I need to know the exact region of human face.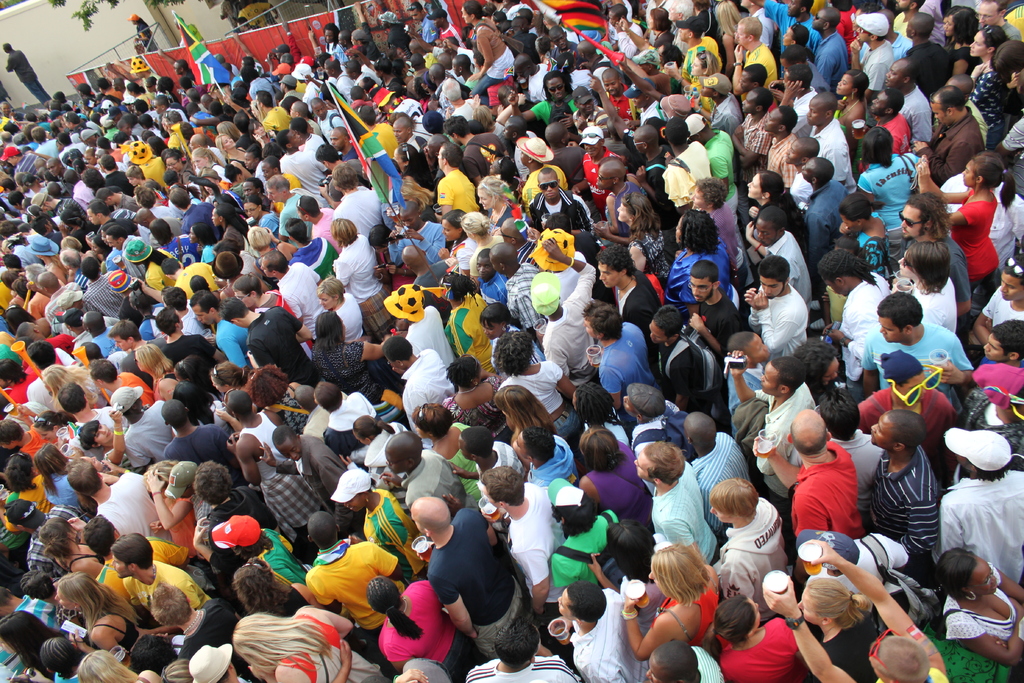
Region: (244,204,257,220).
